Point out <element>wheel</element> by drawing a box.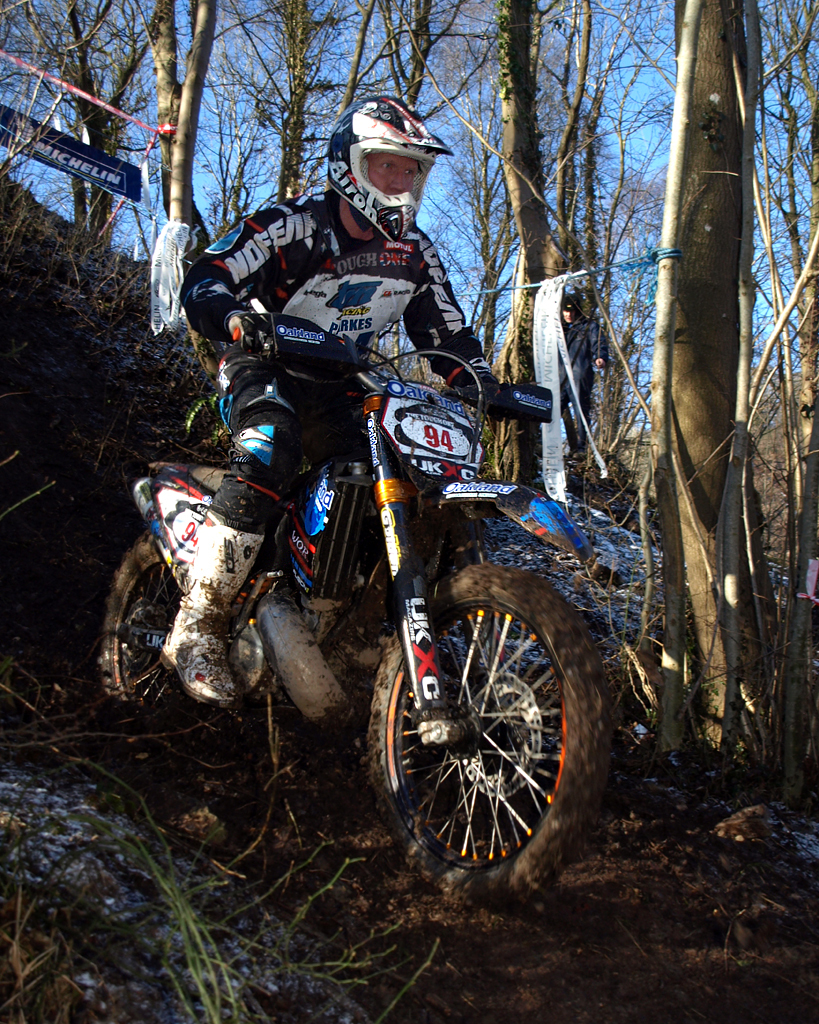
Rect(91, 536, 270, 706).
